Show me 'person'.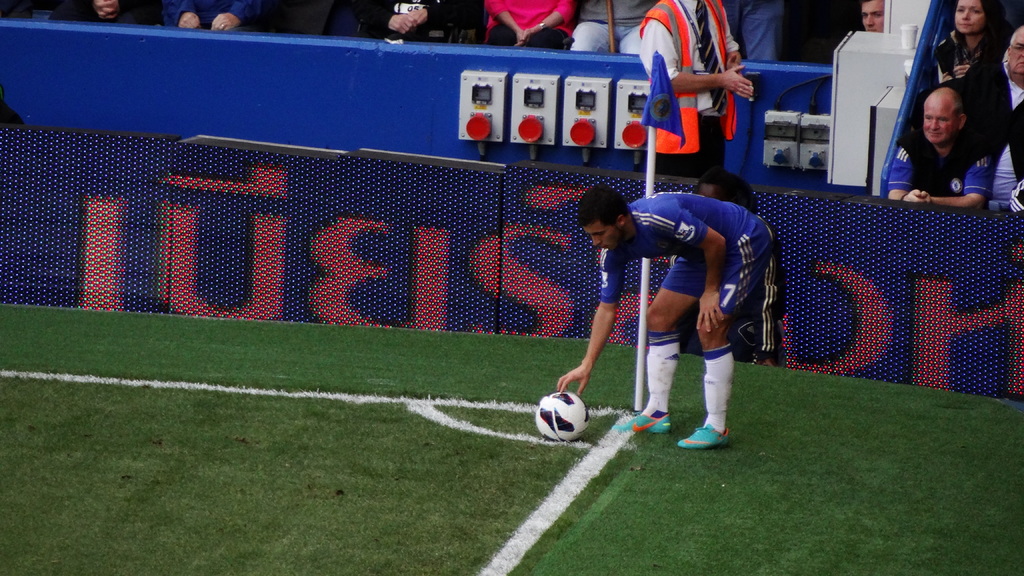
'person' is here: (x1=931, y1=0, x2=1012, y2=84).
